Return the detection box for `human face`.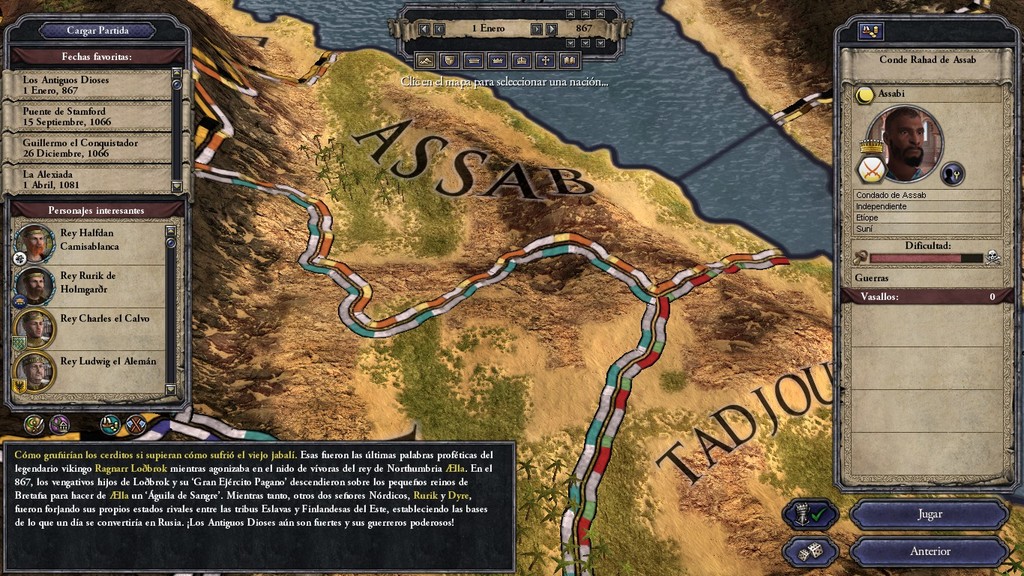
28:277:43:296.
